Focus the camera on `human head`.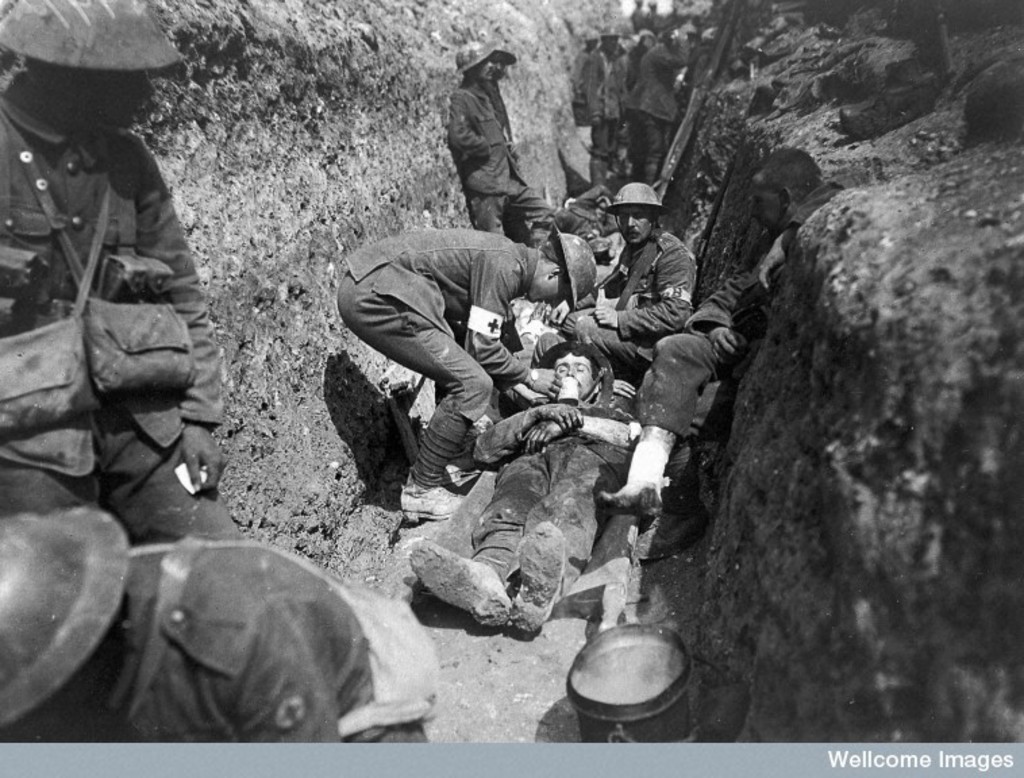
Focus region: Rect(548, 346, 601, 401).
